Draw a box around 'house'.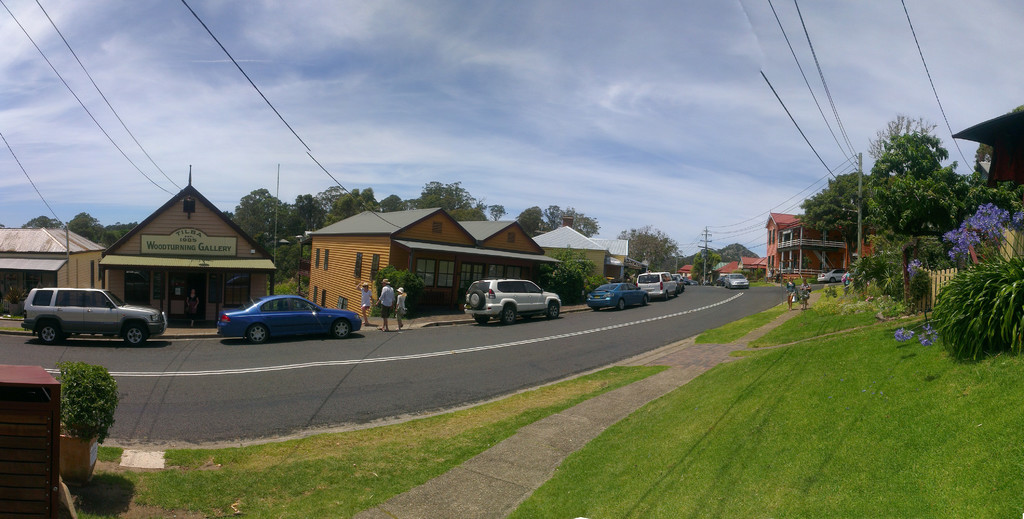
rect(755, 211, 801, 271).
